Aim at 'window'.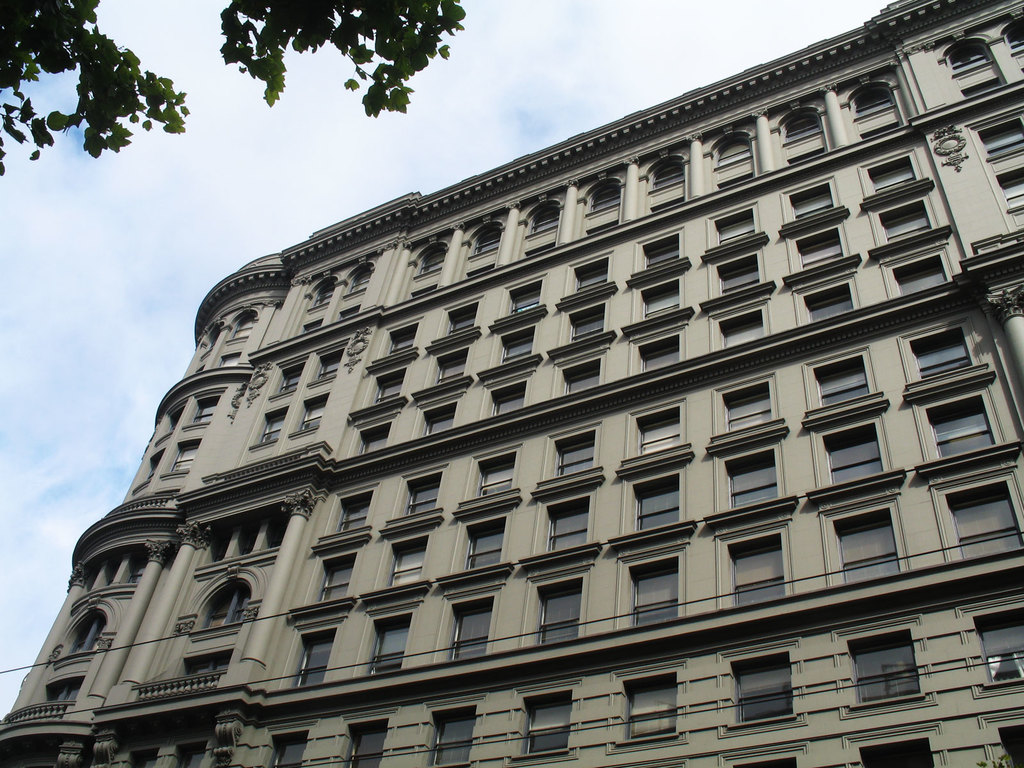
Aimed at bbox=[846, 76, 904, 135].
